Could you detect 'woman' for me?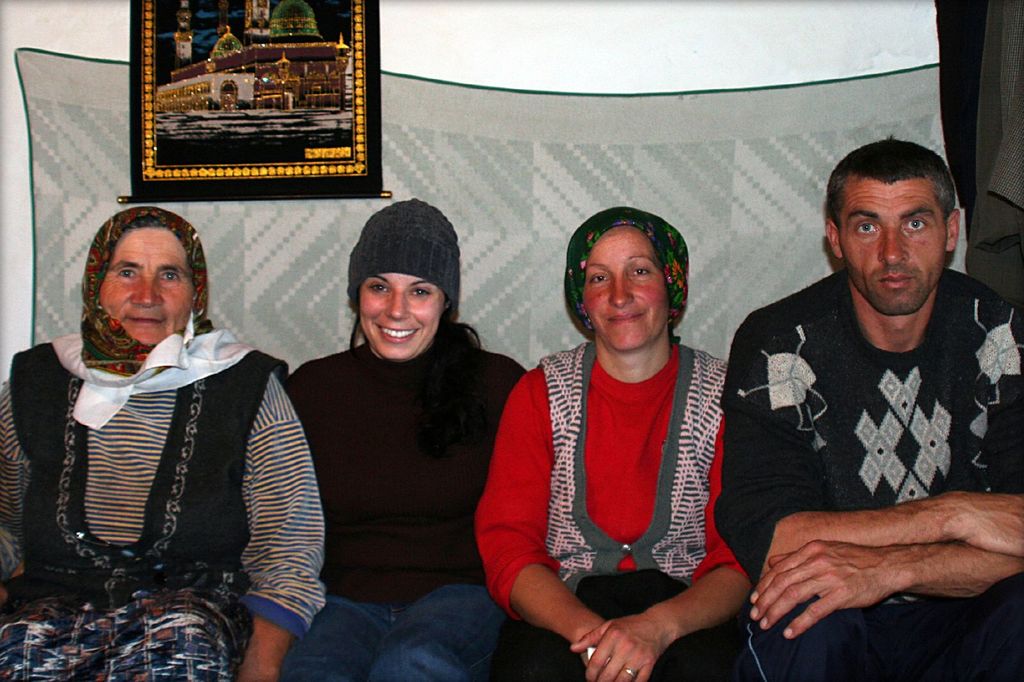
Detection result: l=21, t=180, r=296, b=651.
